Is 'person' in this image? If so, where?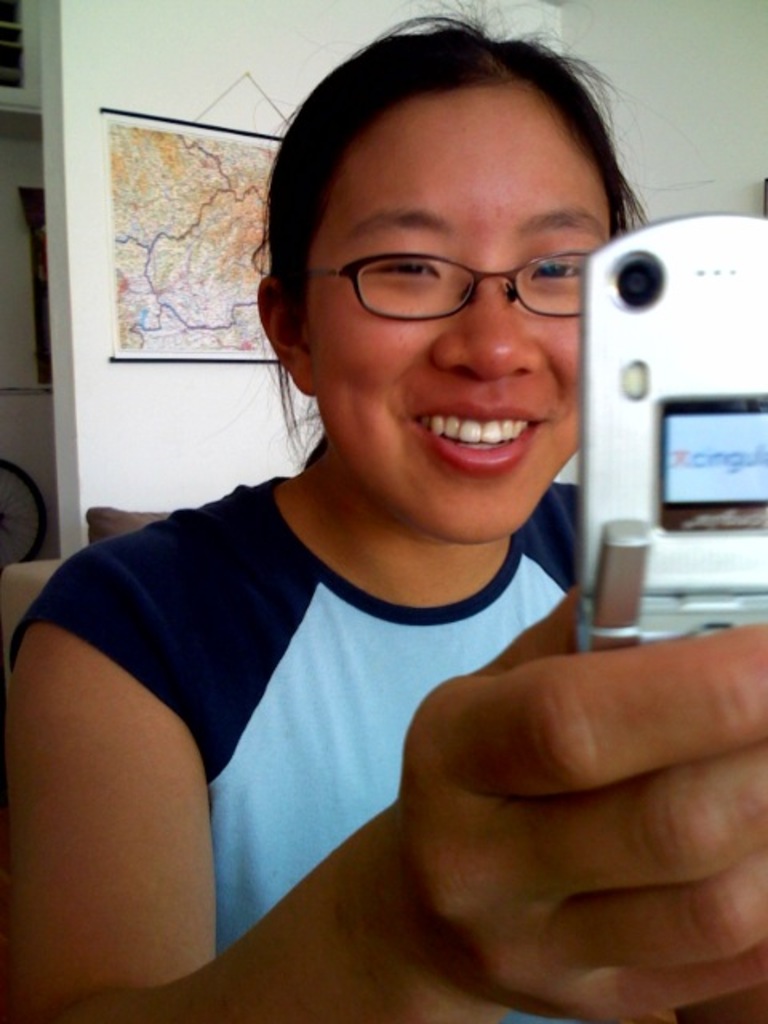
Yes, at box(53, 72, 734, 1023).
